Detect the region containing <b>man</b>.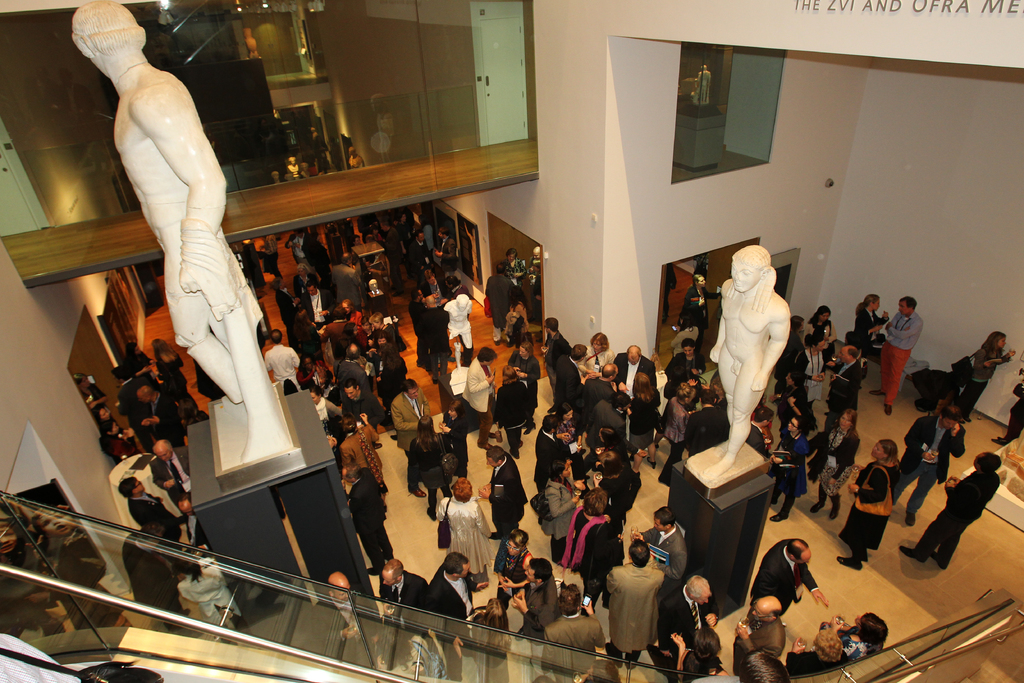
[426,555,484,661].
